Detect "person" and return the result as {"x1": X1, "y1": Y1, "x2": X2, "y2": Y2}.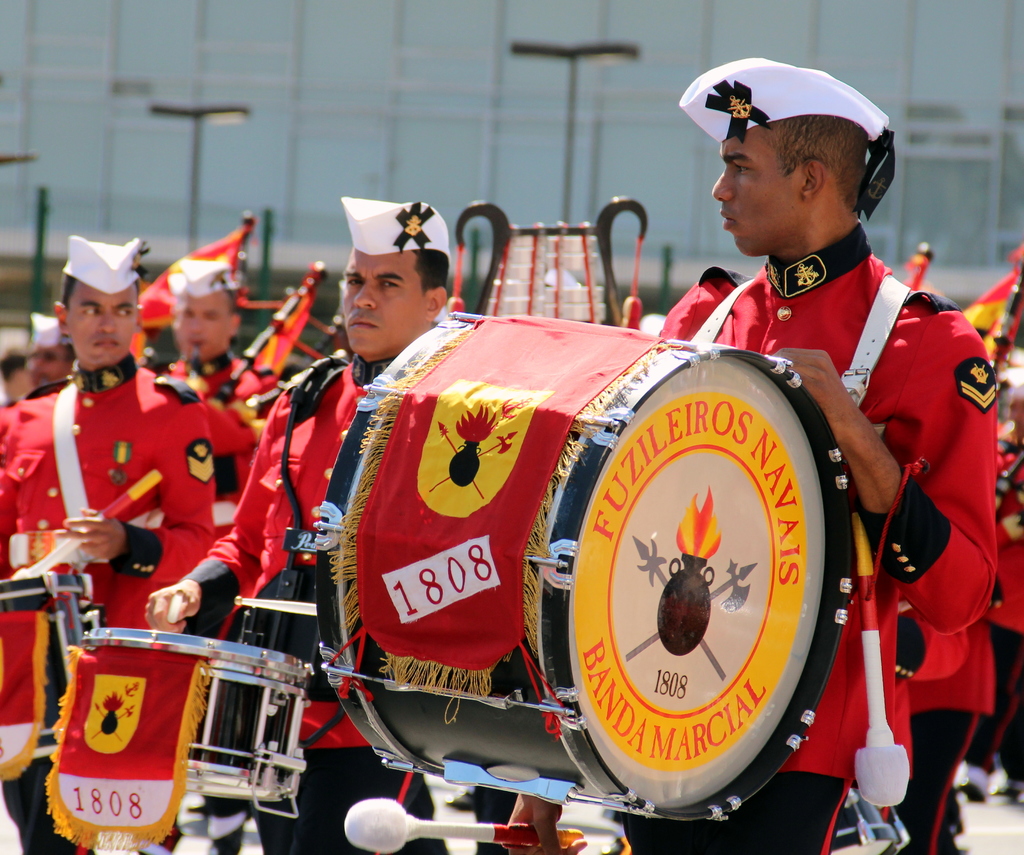
{"x1": 696, "y1": 87, "x2": 979, "y2": 743}.
